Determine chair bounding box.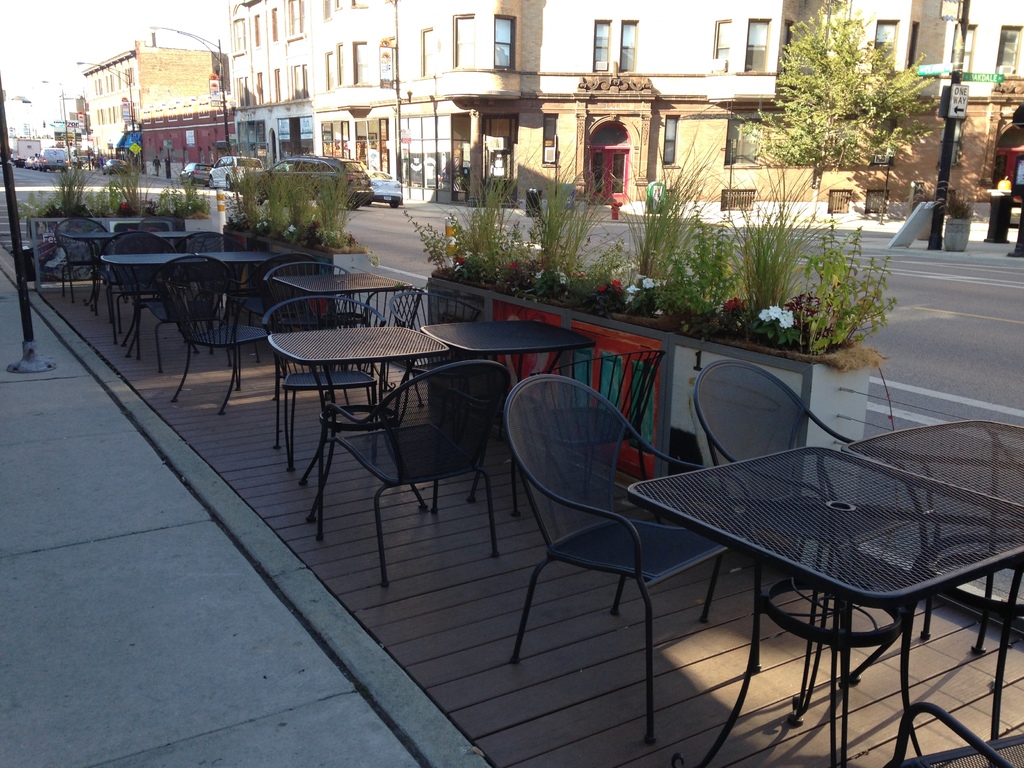
Determined: 883, 701, 1023, 767.
